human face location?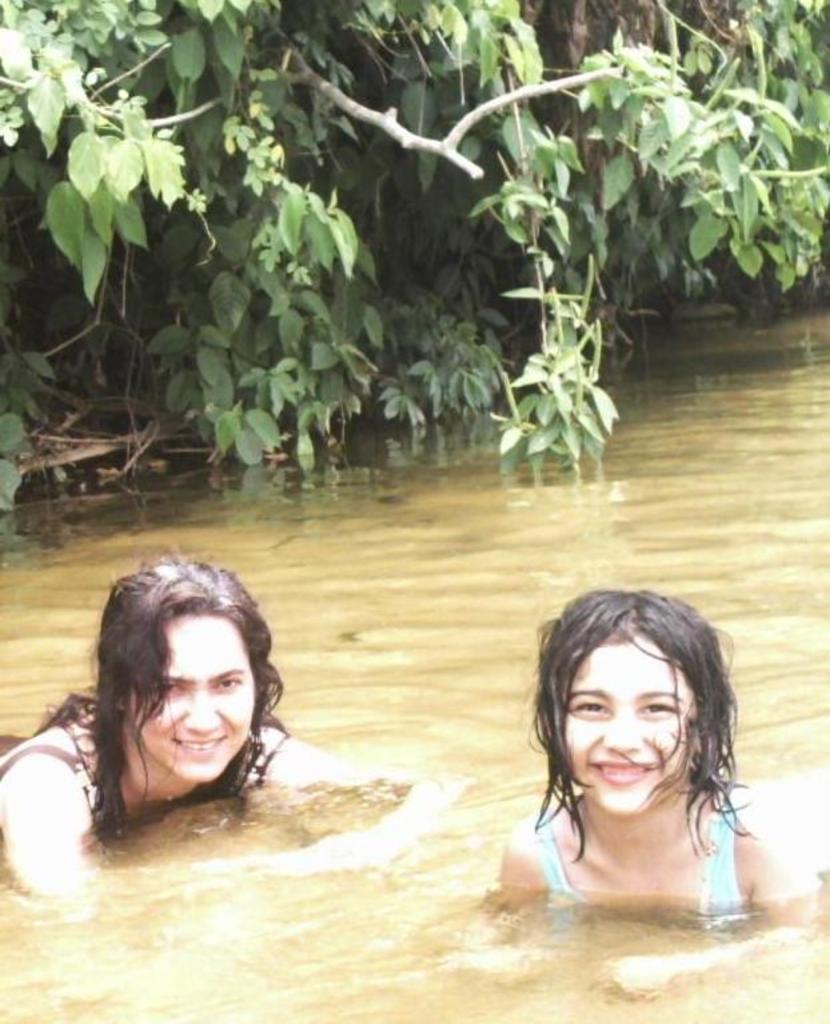
BBox(564, 625, 698, 820)
